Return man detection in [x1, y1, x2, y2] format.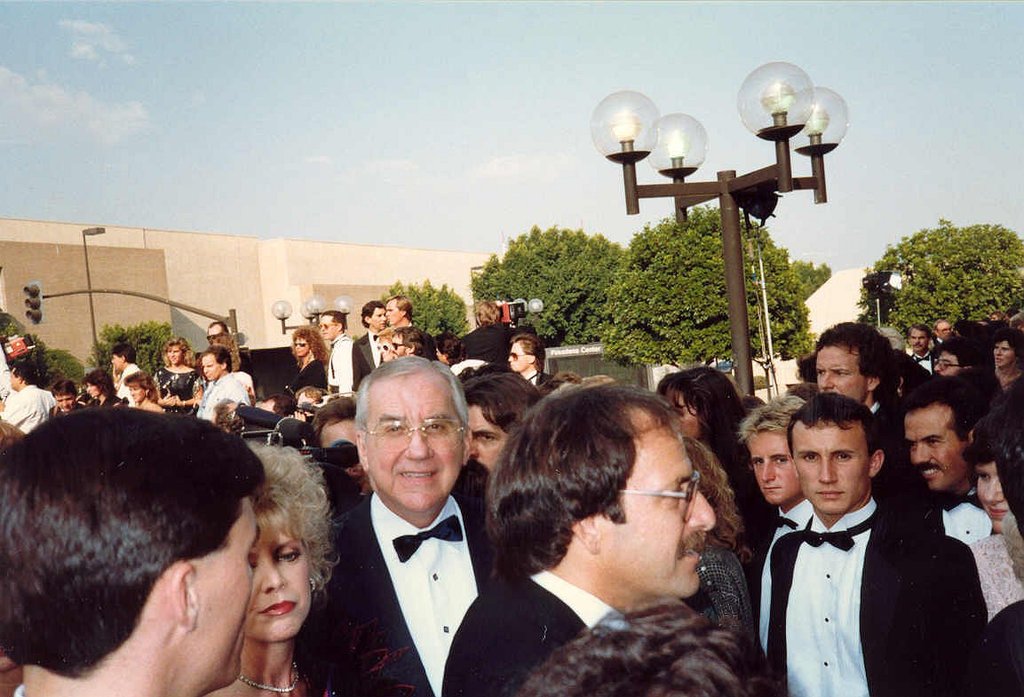
[463, 293, 528, 367].
